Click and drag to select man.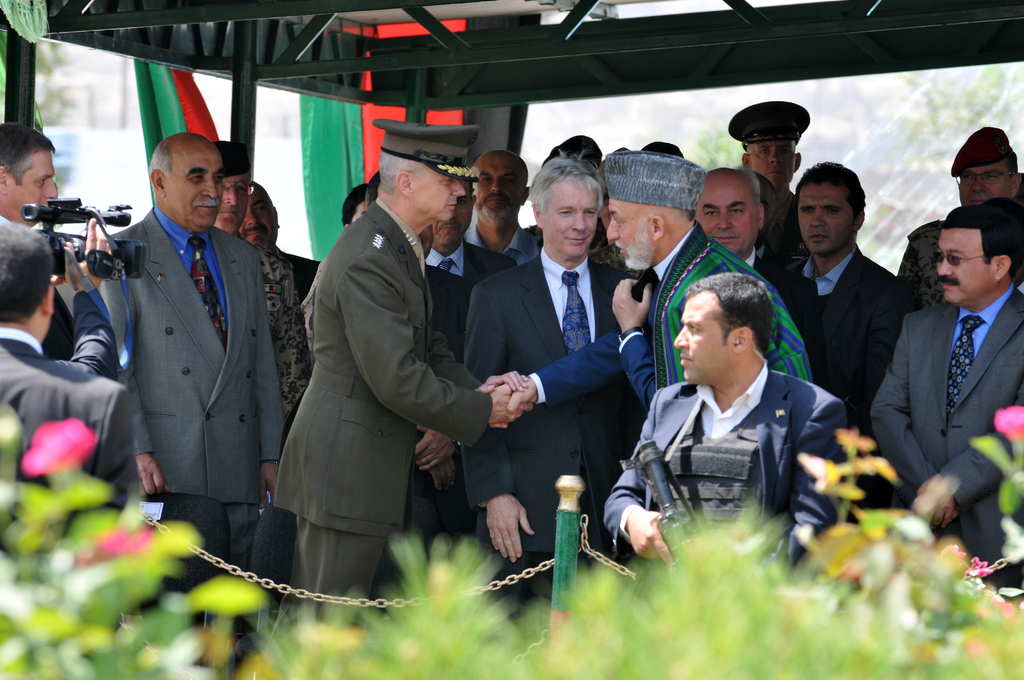
Selection: x1=271 y1=114 x2=534 y2=626.
